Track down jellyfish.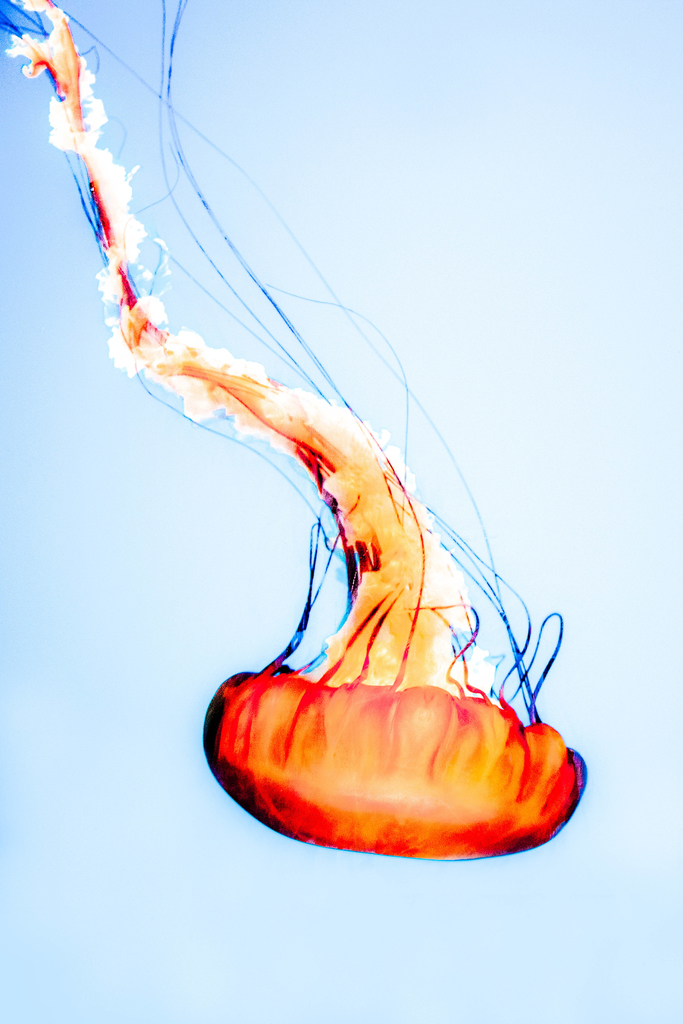
Tracked to (0,0,591,863).
